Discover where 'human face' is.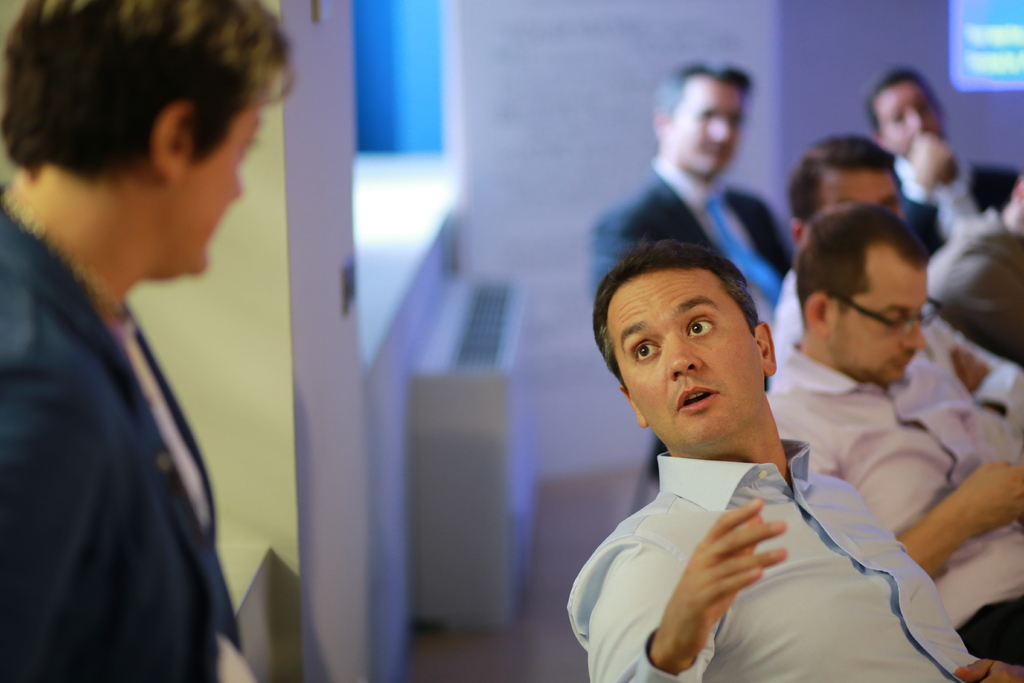
Discovered at left=671, top=83, right=737, bottom=176.
